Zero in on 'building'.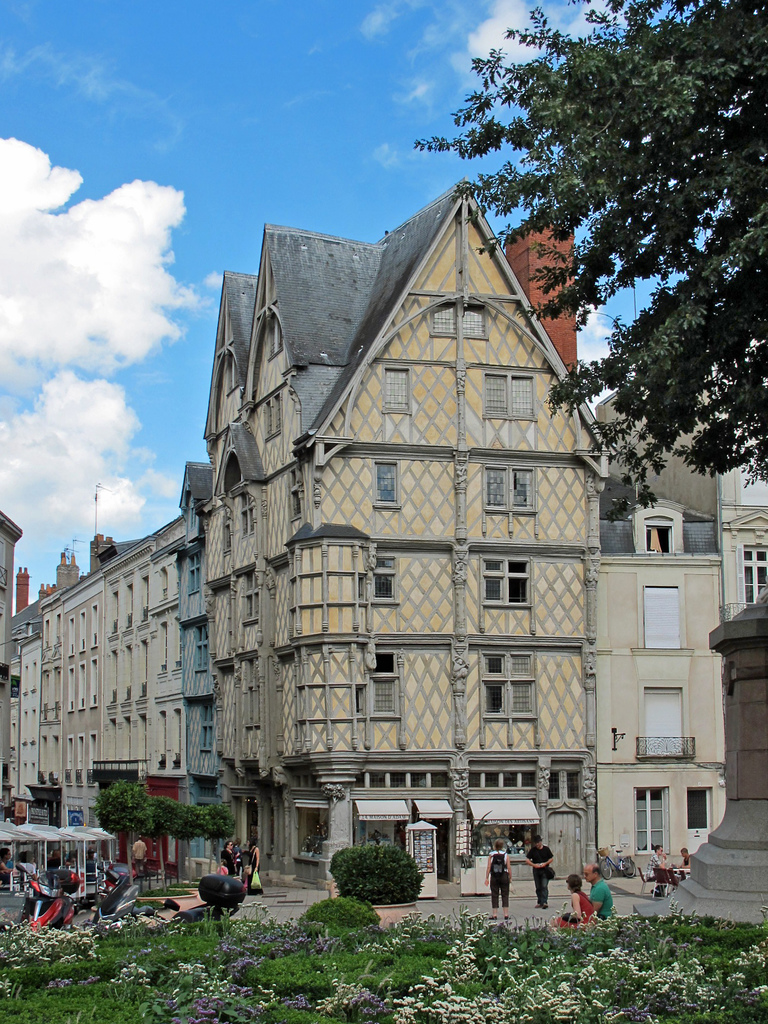
Zeroed in: [x1=0, y1=173, x2=767, y2=903].
